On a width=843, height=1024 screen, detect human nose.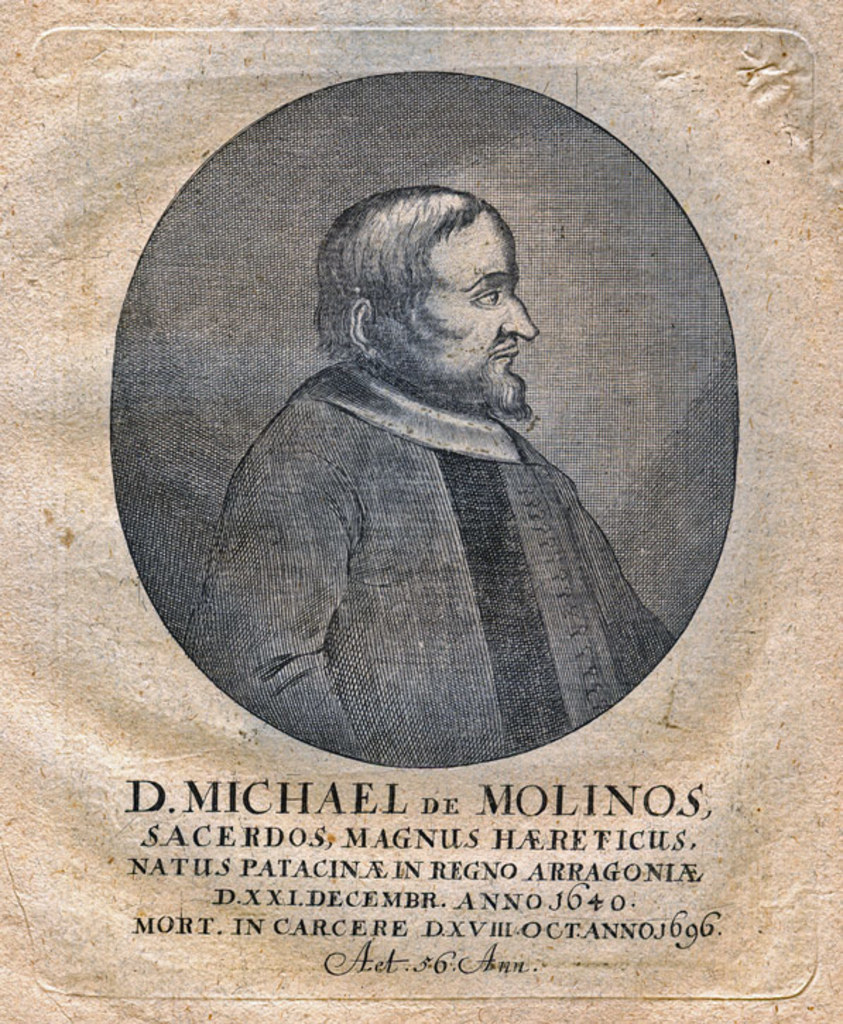
[498, 294, 538, 339].
